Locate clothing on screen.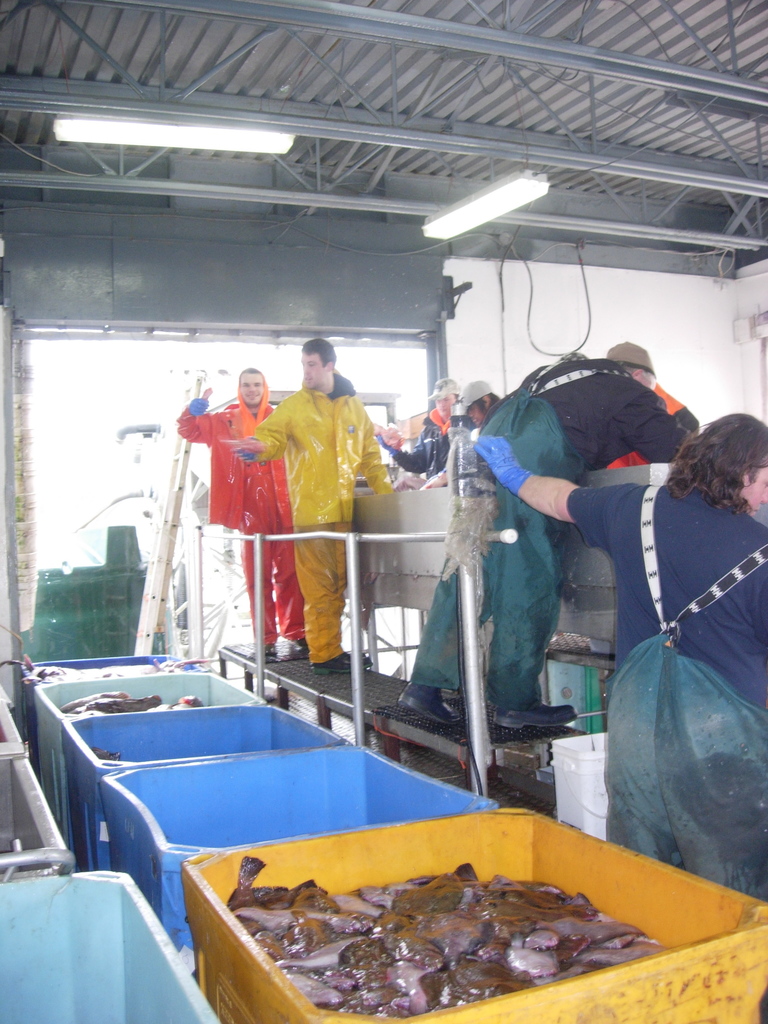
On screen at <region>182, 395, 351, 684</region>.
